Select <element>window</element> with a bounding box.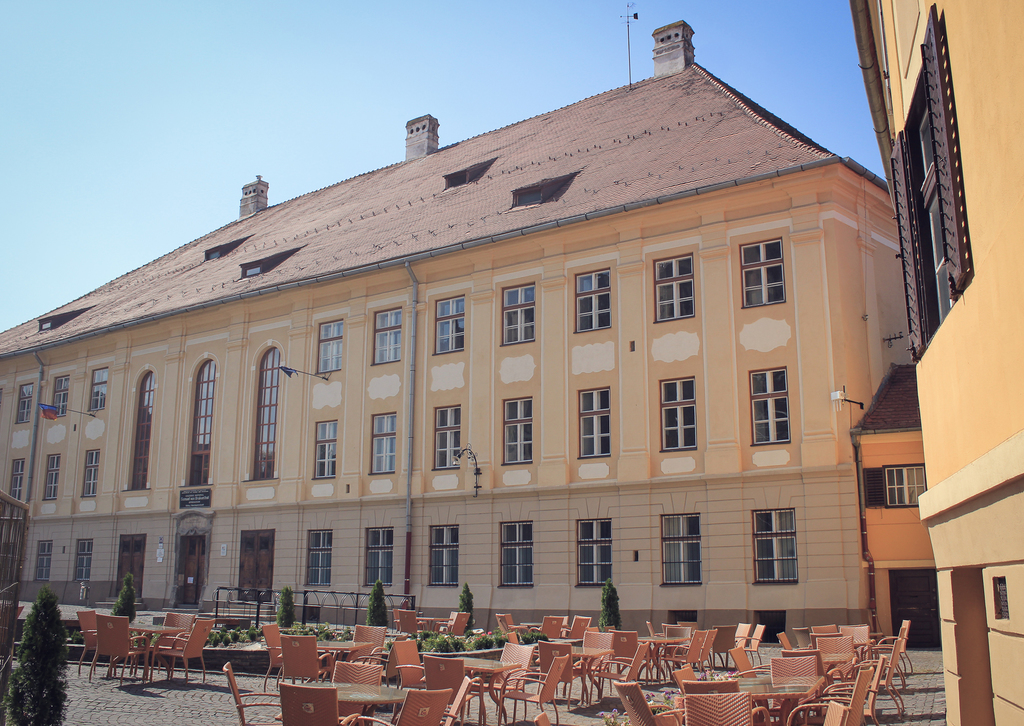
(x1=321, y1=323, x2=341, y2=366).
